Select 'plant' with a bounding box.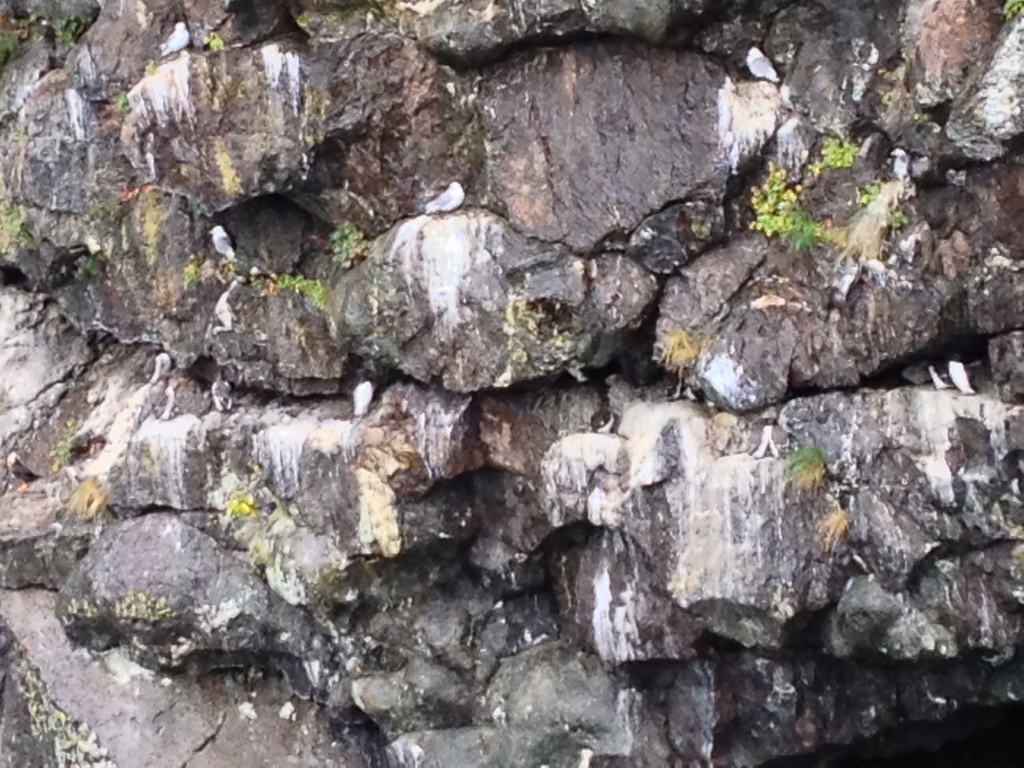
box=[243, 266, 329, 314].
